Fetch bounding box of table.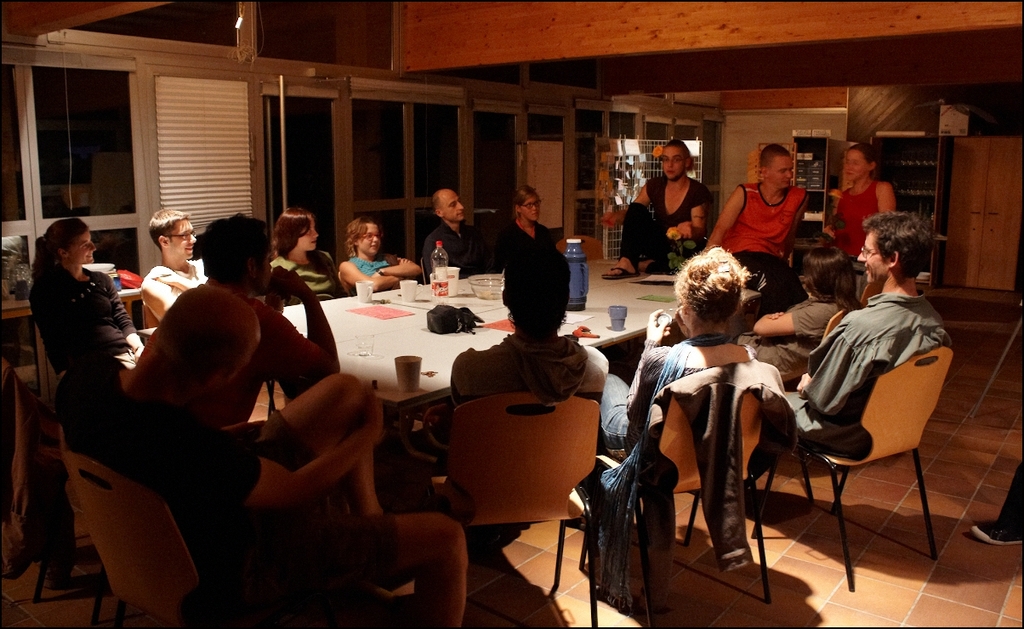
Bbox: box(135, 291, 655, 510).
